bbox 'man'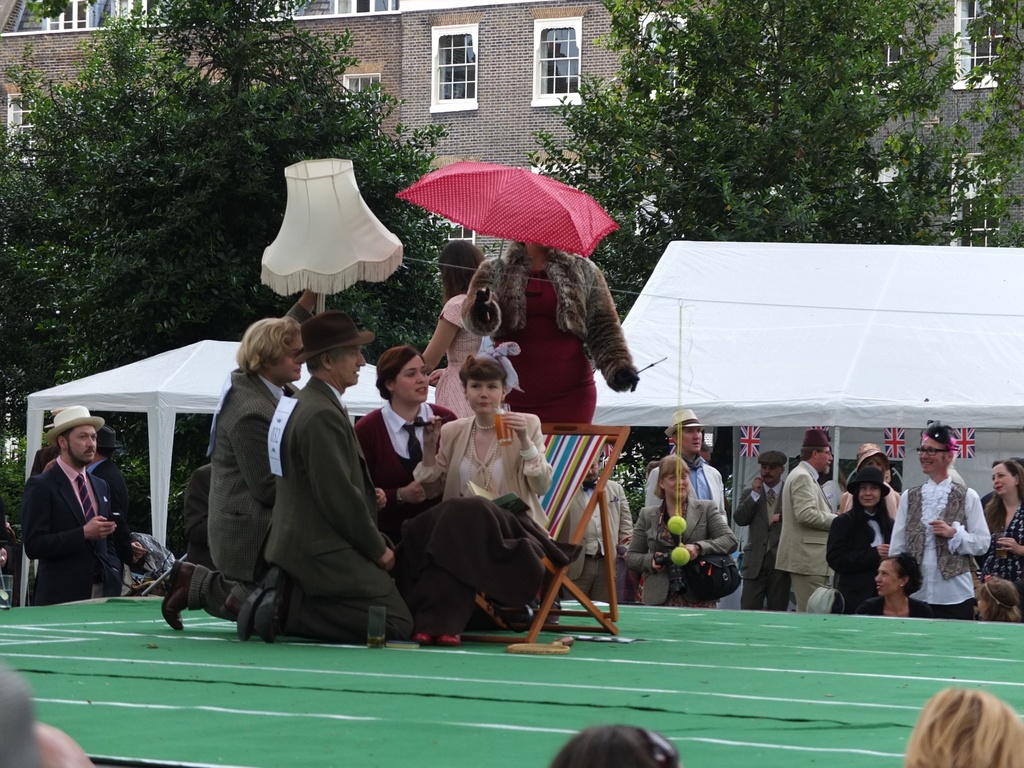
l=84, t=426, r=134, b=593
